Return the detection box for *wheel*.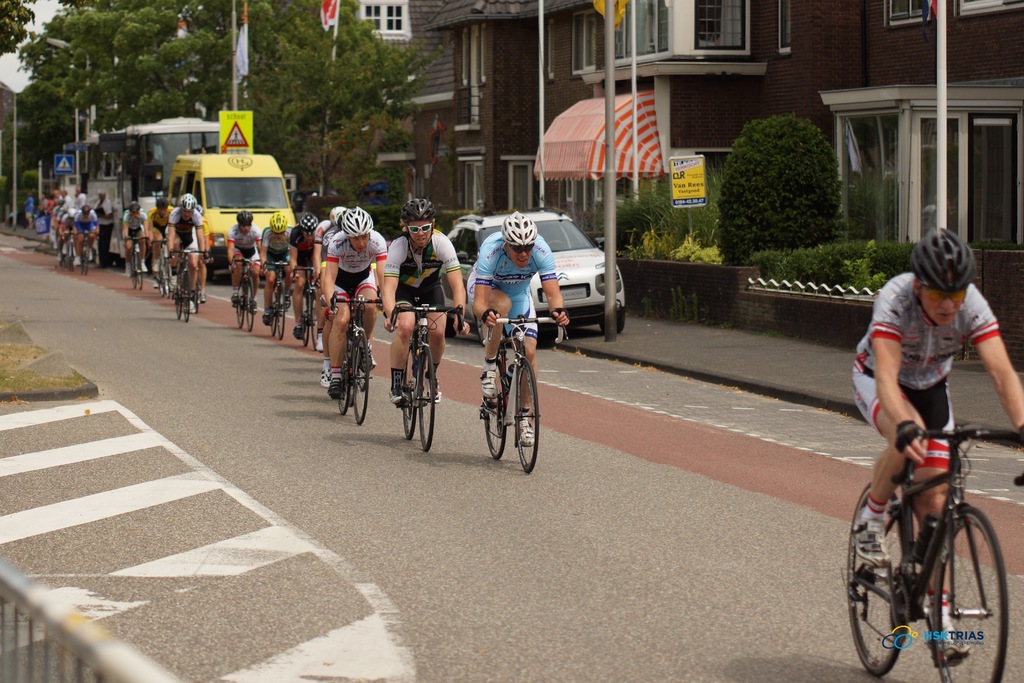
detection(130, 259, 136, 291).
